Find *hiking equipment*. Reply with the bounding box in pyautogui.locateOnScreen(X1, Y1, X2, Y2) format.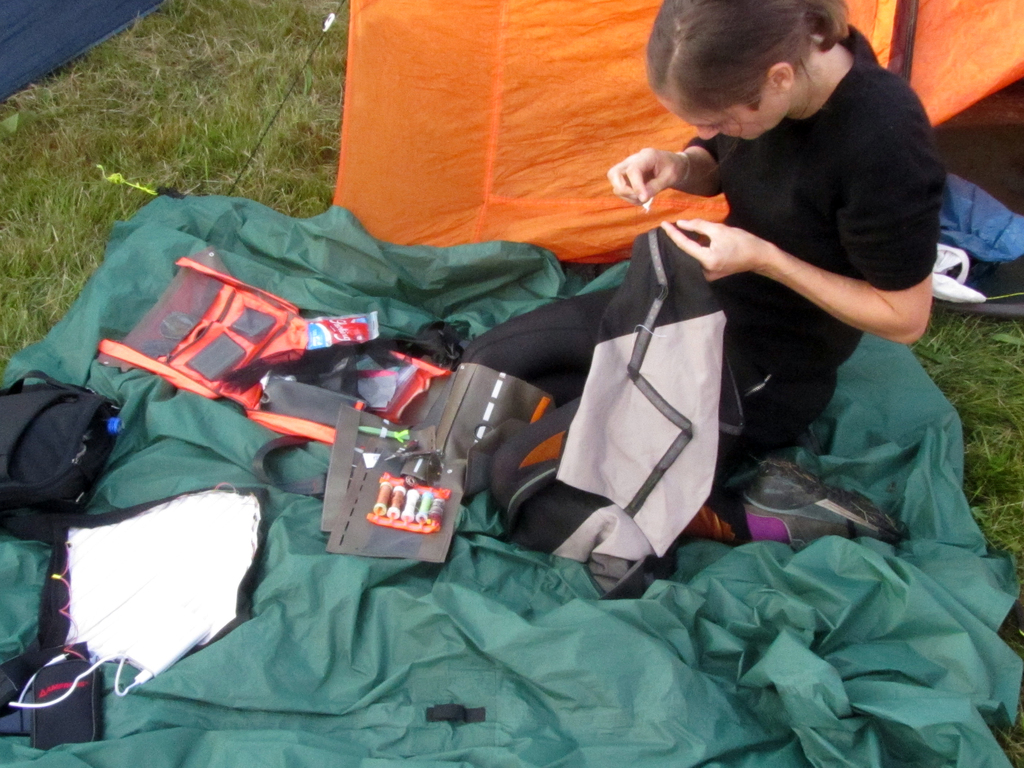
pyautogui.locateOnScreen(740, 457, 909, 550).
